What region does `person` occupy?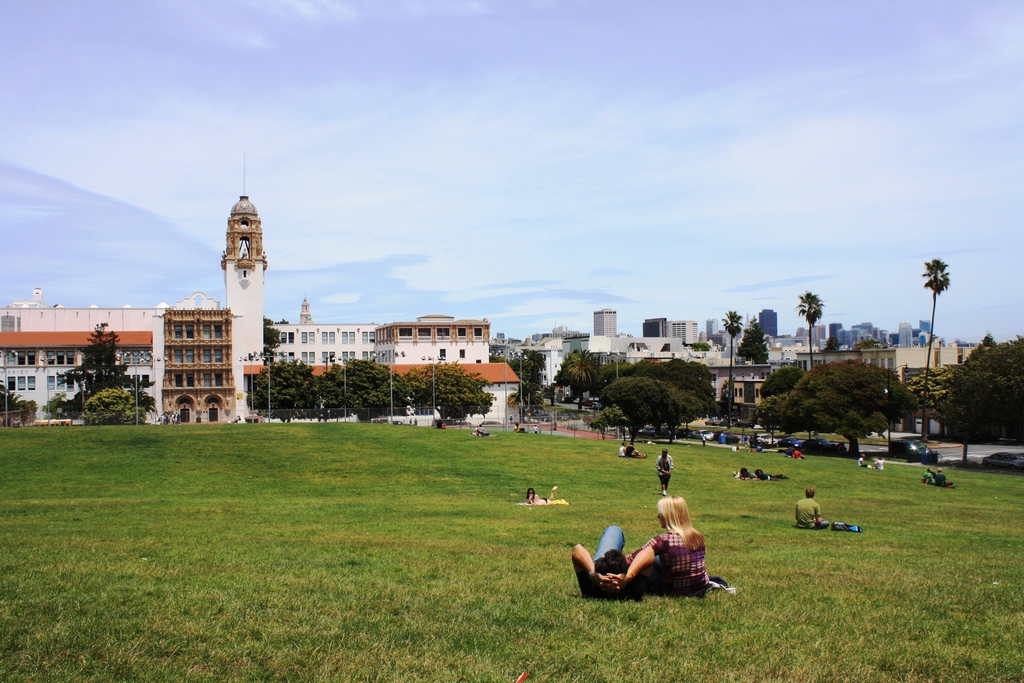
x1=653 y1=450 x2=683 y2=503.
